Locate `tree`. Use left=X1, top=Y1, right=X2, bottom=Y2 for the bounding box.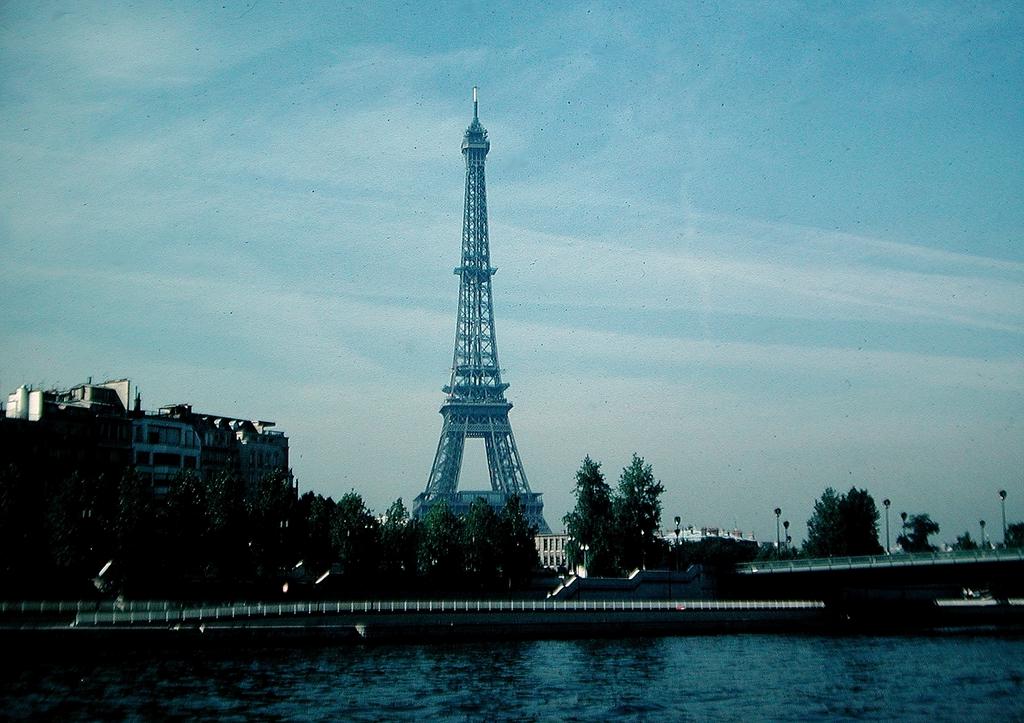
left=798, top=491, right=849, bottom=567.
